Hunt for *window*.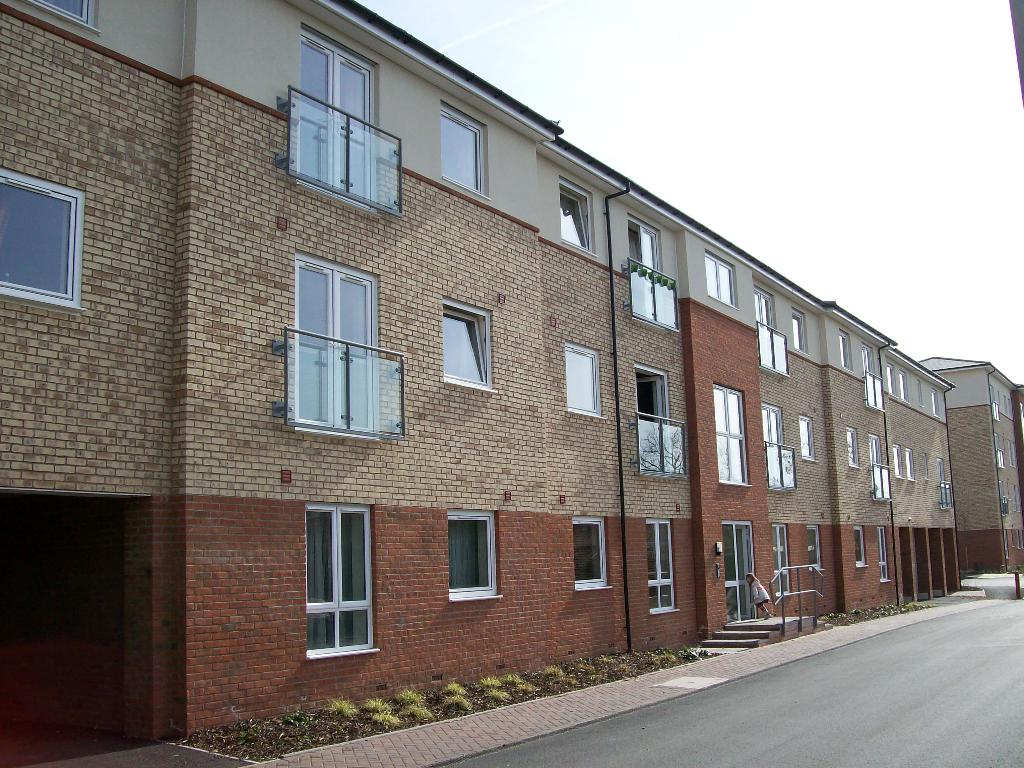
Hunted down at box=[438, 106, 488, 200].
